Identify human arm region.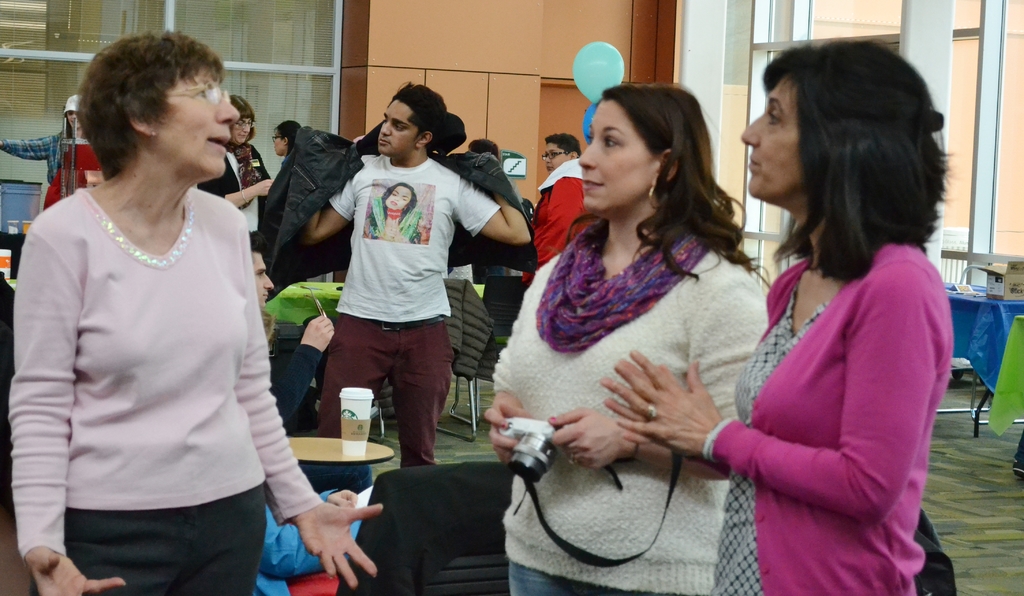
Region: <bbox>0, 134, 51, 159</bbox>.
